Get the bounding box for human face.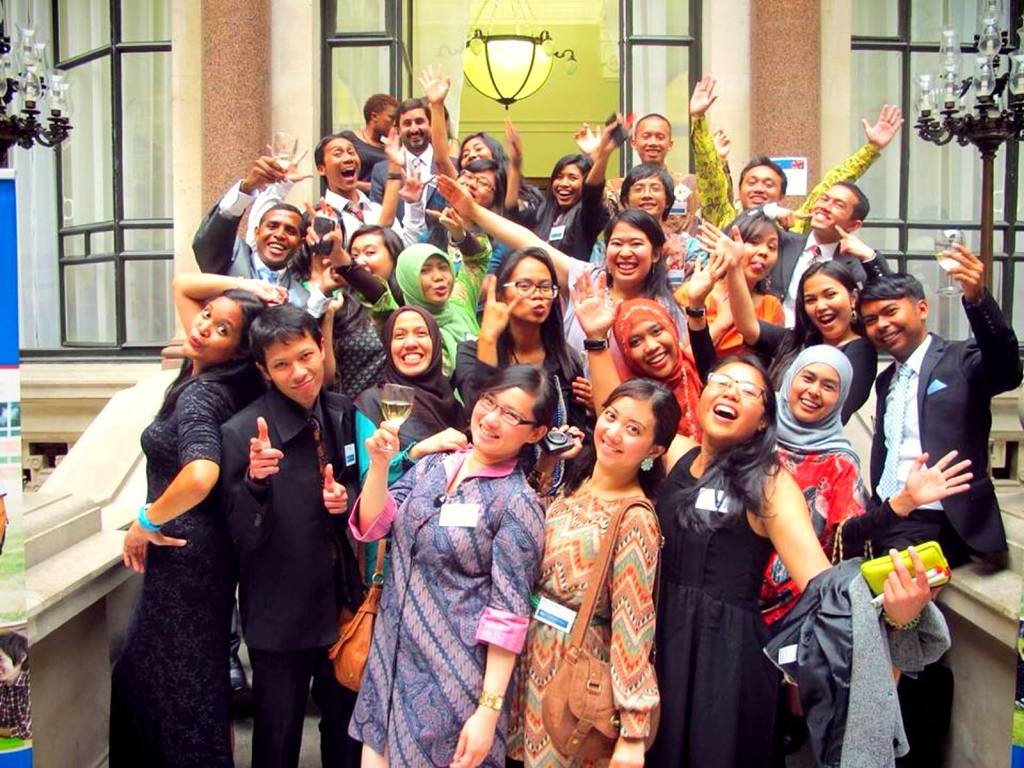
region(471, 386, 531, 459).
